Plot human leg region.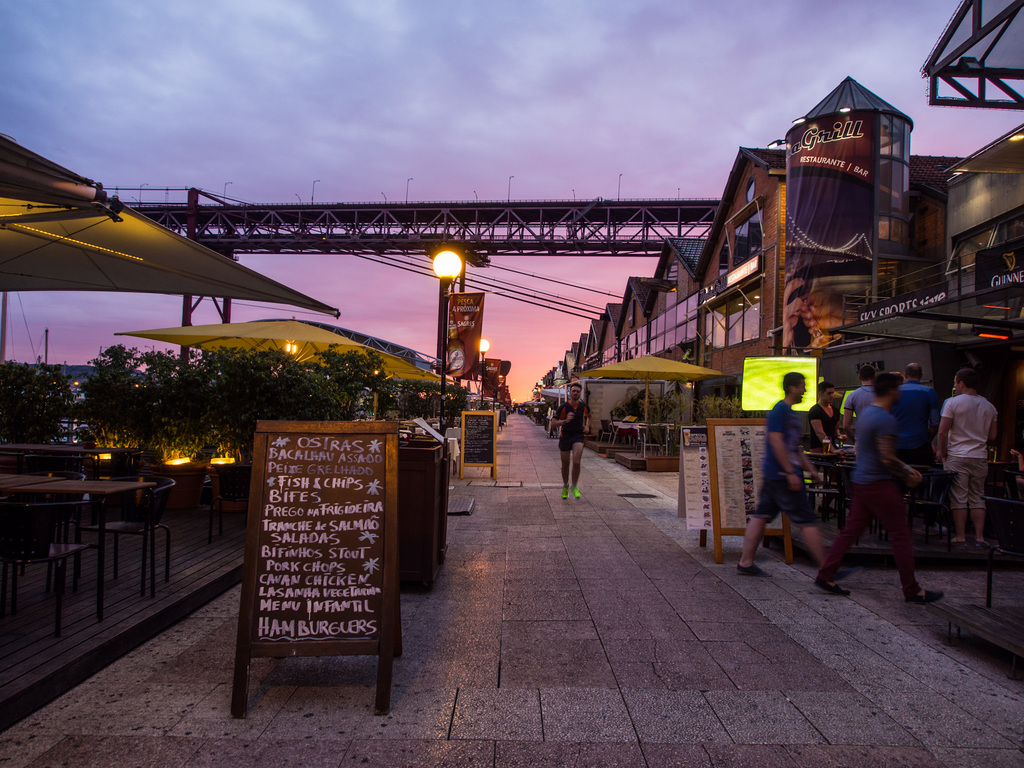
Plotted at (x1=789, y1=482, x2=842, y2=568).
